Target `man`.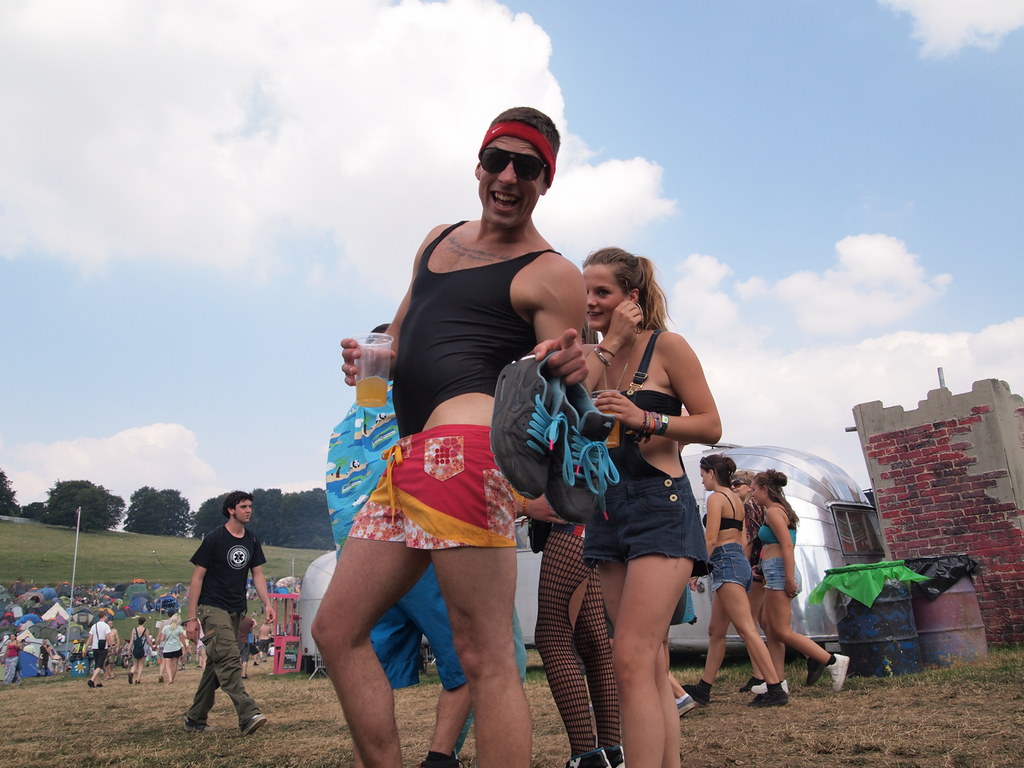
Target region: 322/320/475/767.
